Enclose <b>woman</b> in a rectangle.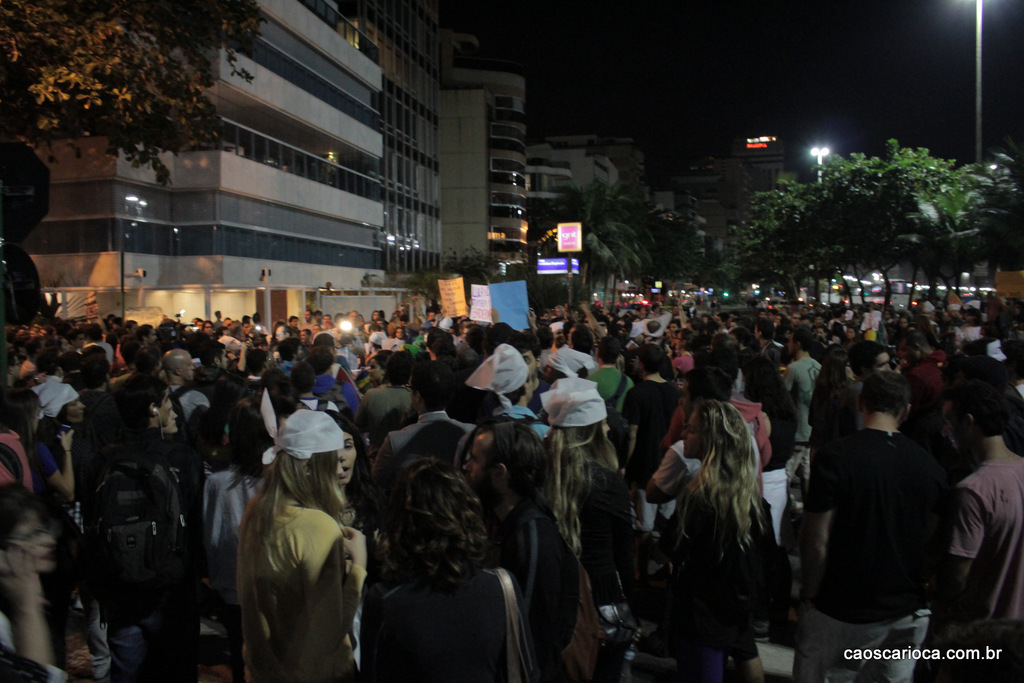
x1=897, y1=313, x2=916, y2=339.
